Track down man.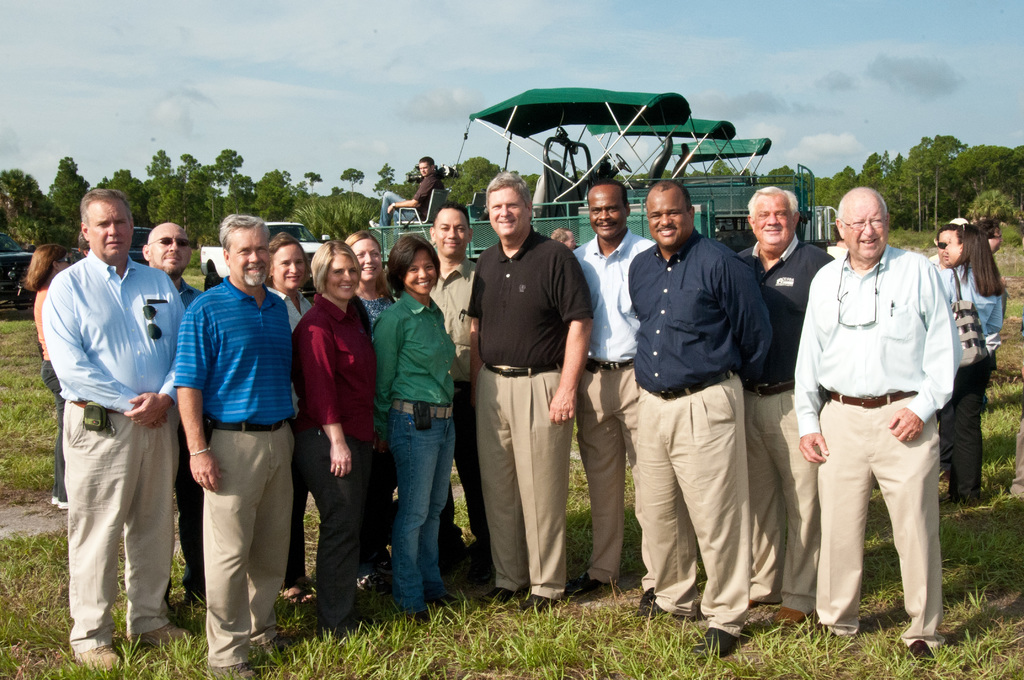
Tracked to (474, 172, 595, 616).
